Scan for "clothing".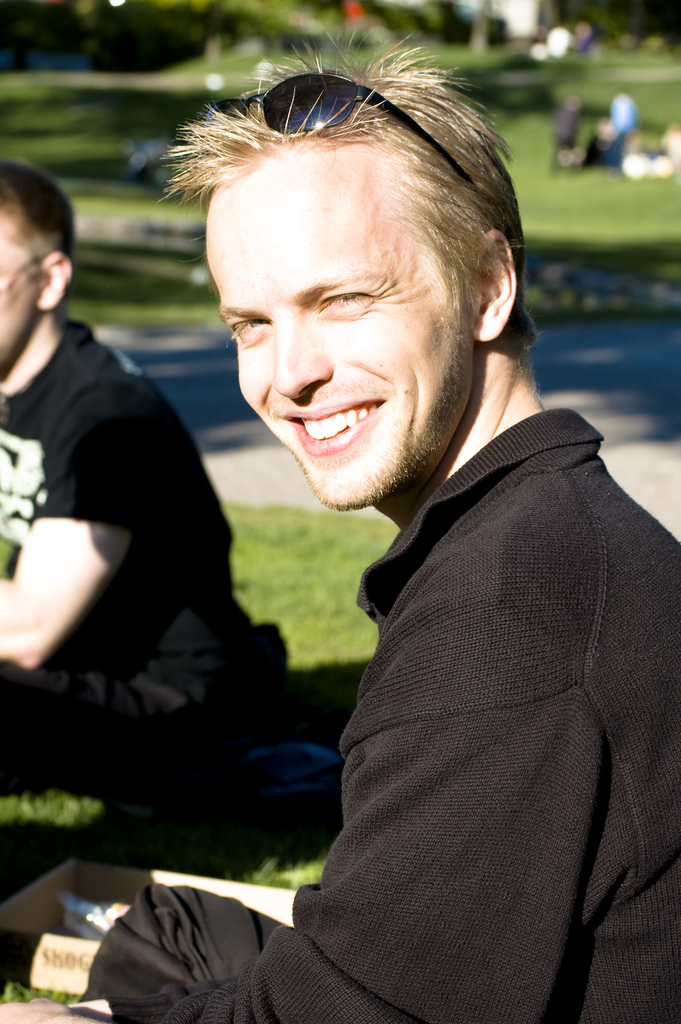
Scan result: left=165, top=296, right=657, bottom=1018.
